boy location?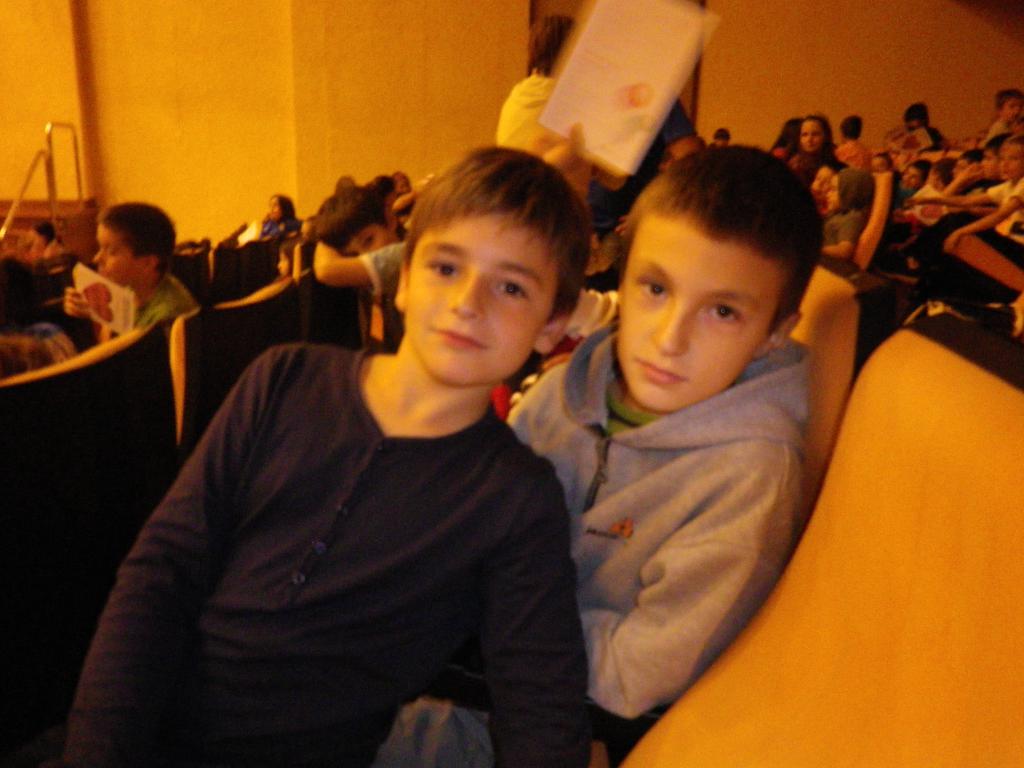
[904,163,929,205]
